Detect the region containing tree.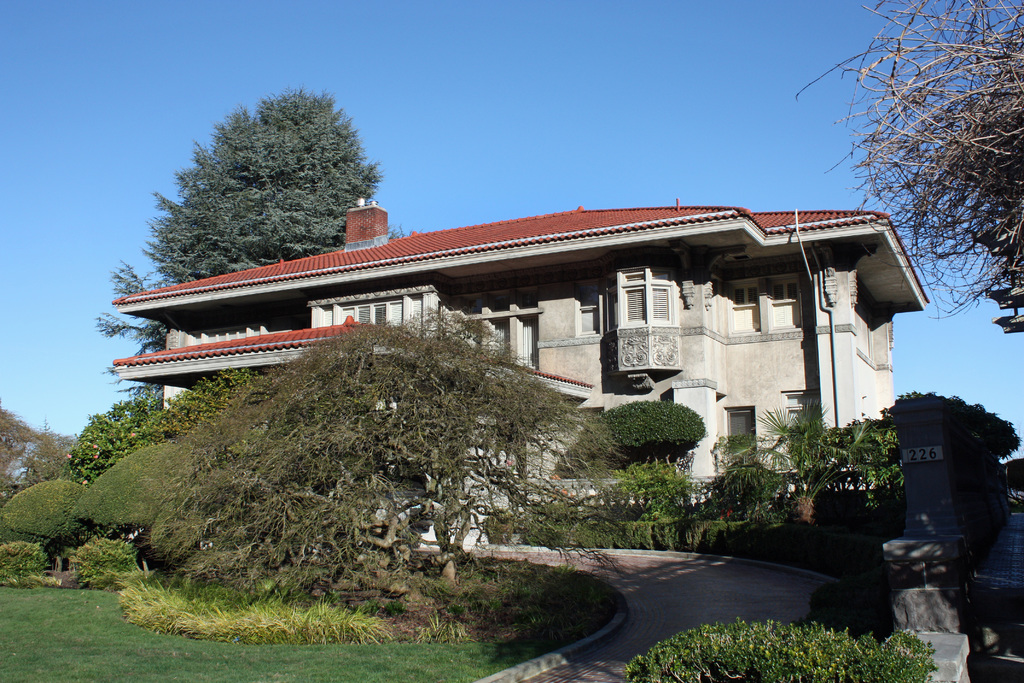
BBox(780, 0, 1023, 343).
